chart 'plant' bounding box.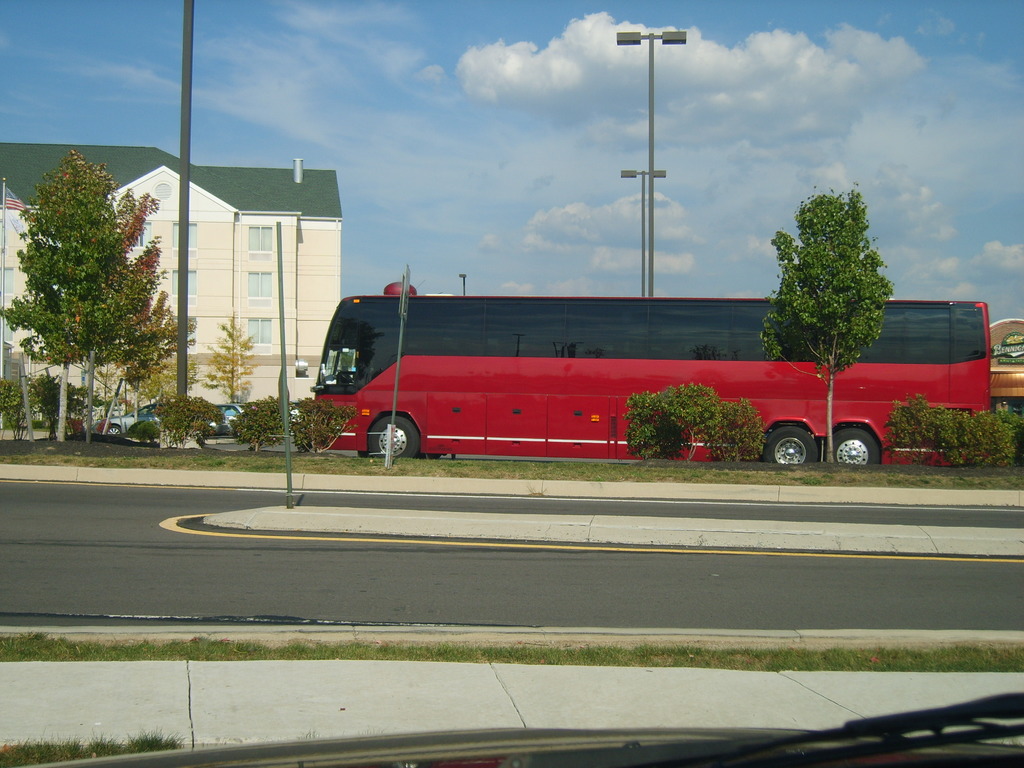
Charted: 156, 398, 228, 447.
